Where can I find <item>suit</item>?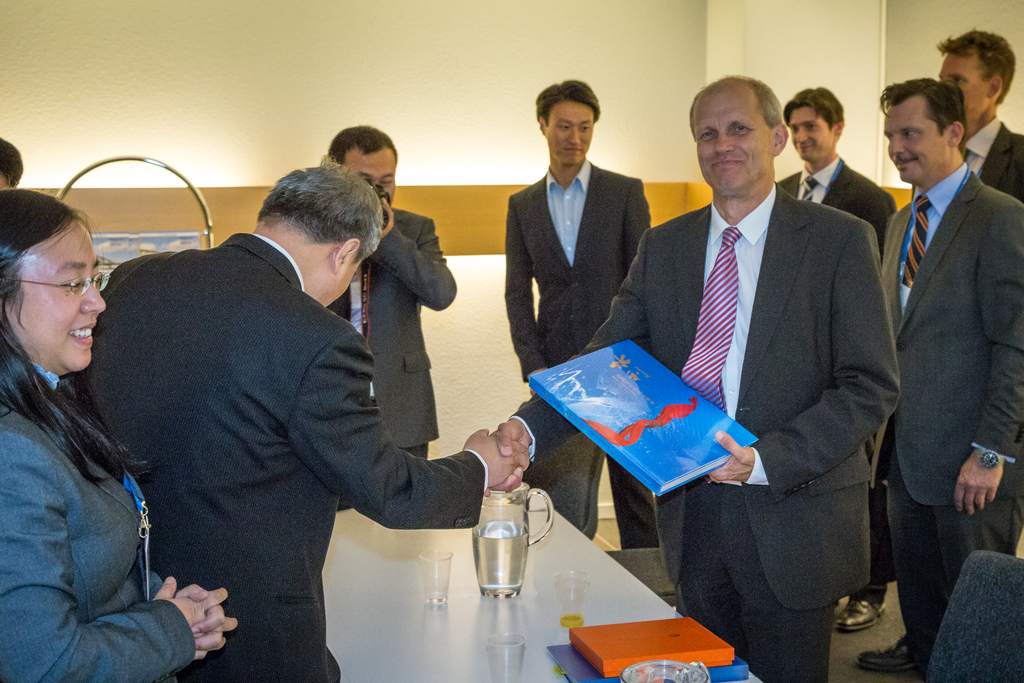
You can find it at pyautogui.locateOnScreen(775, 152, 895, 585).
